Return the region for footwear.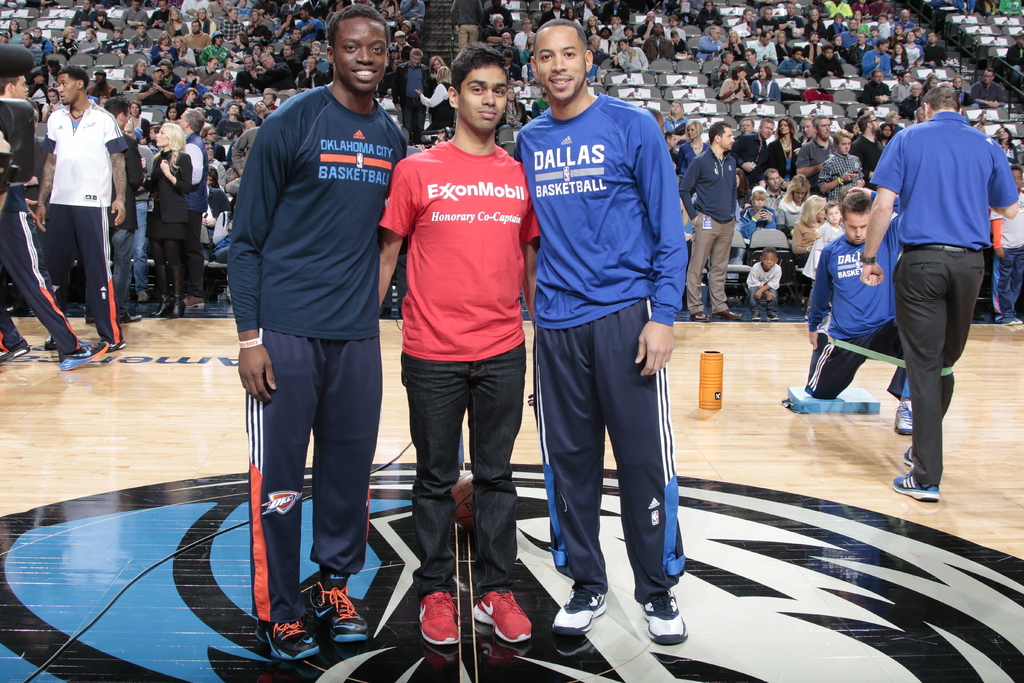
687 307 708 325.
